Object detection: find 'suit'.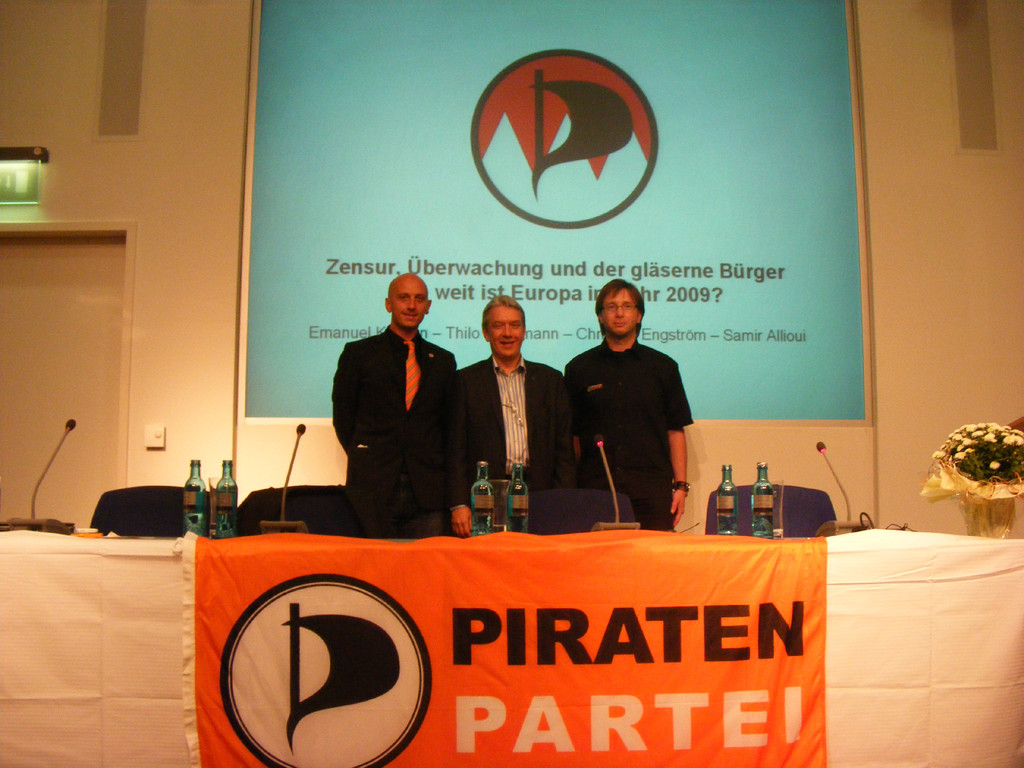
328, 292, 464, 541.
